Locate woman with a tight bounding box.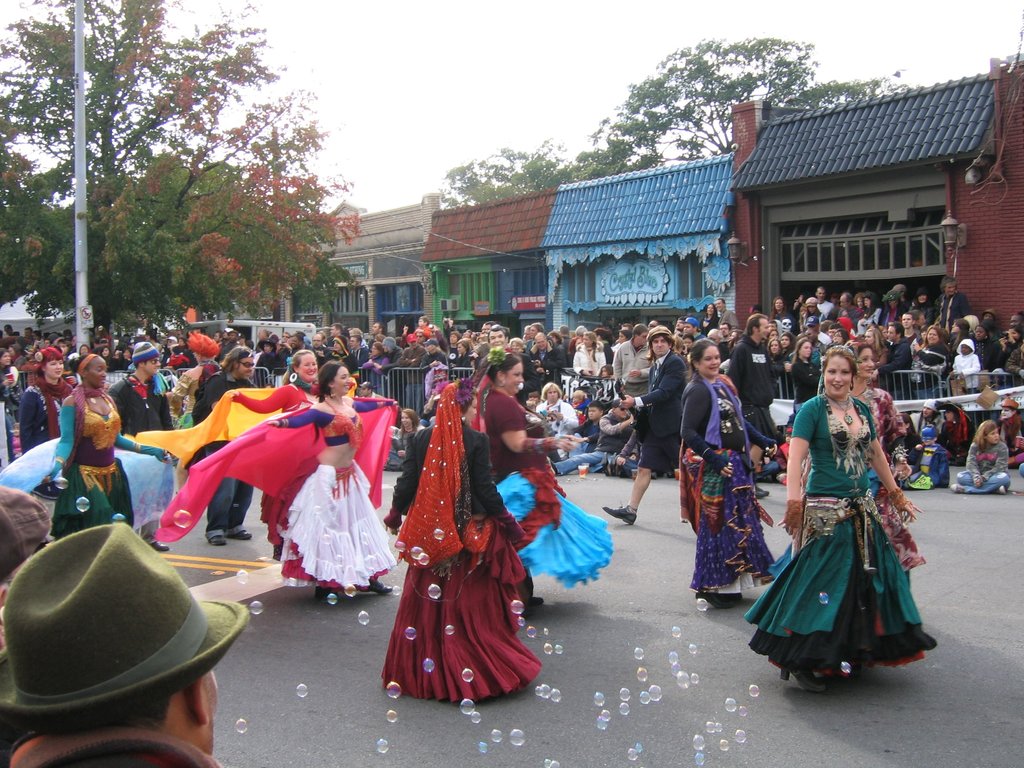
767 335 783 406.
